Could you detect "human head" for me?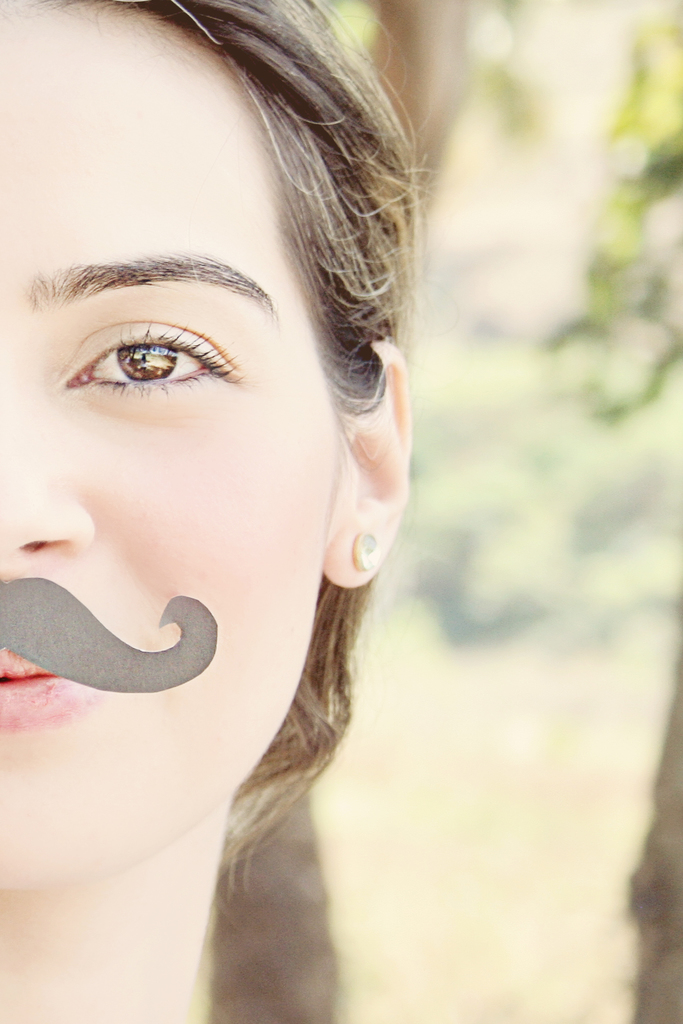
Detection result: bbox(31, 19, 418, 481).
